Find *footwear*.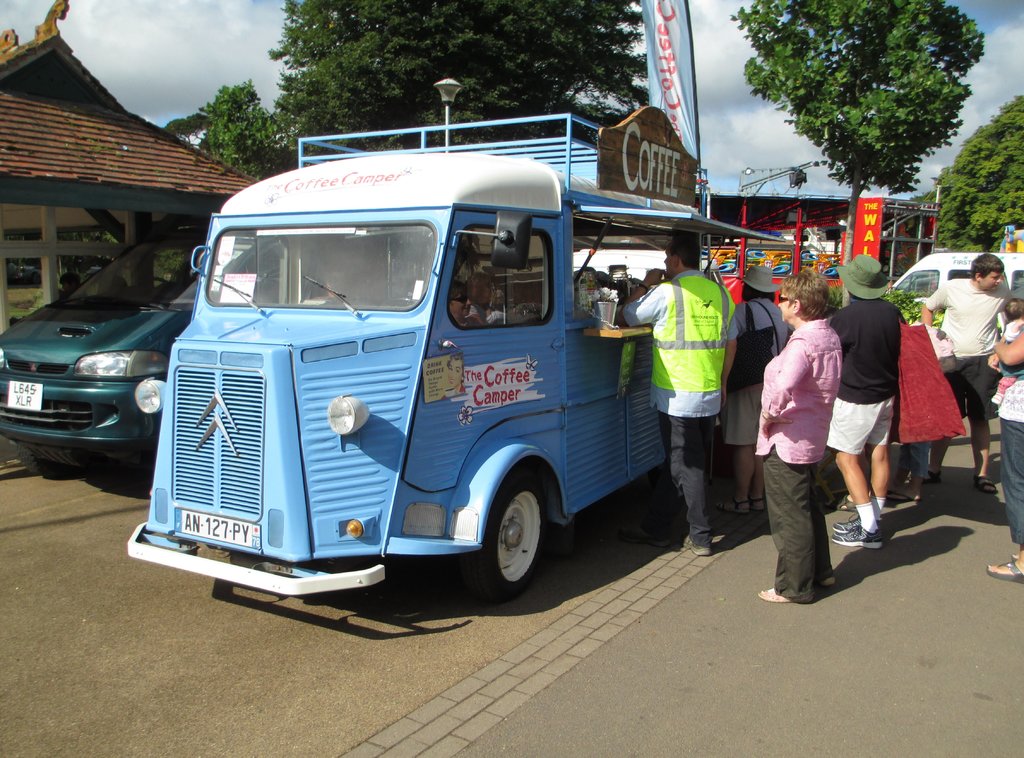
left=718, top=495, right=751, bottom=516.
